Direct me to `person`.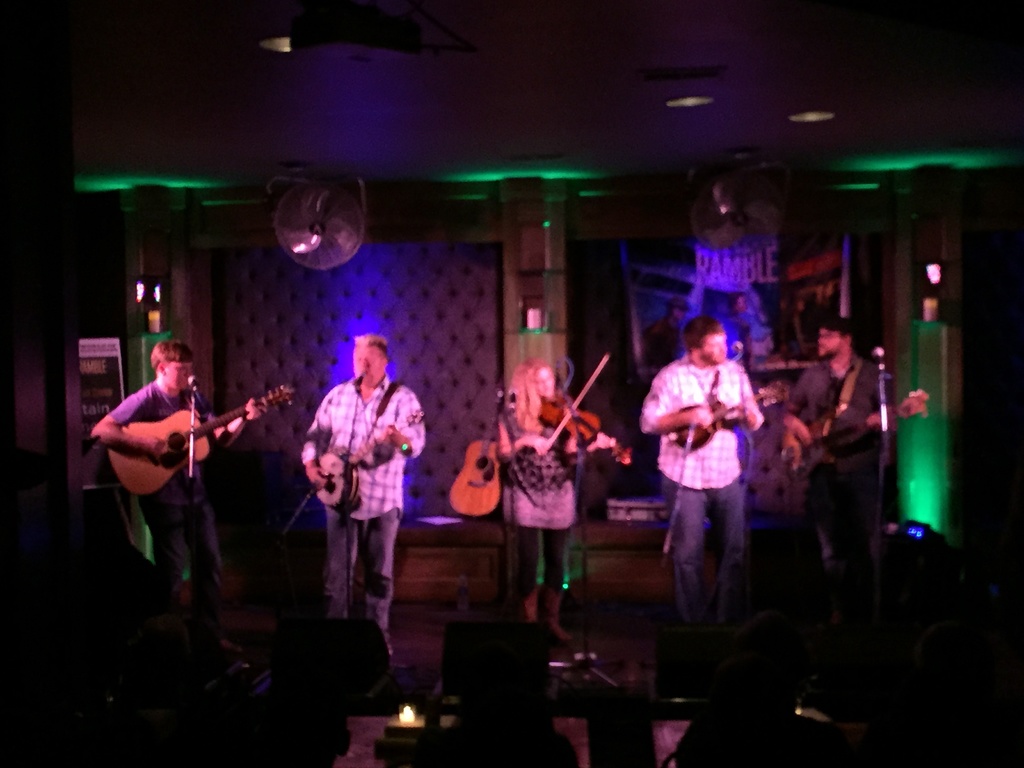
Direction: left=781, top=316, right=893, bottom=548.
